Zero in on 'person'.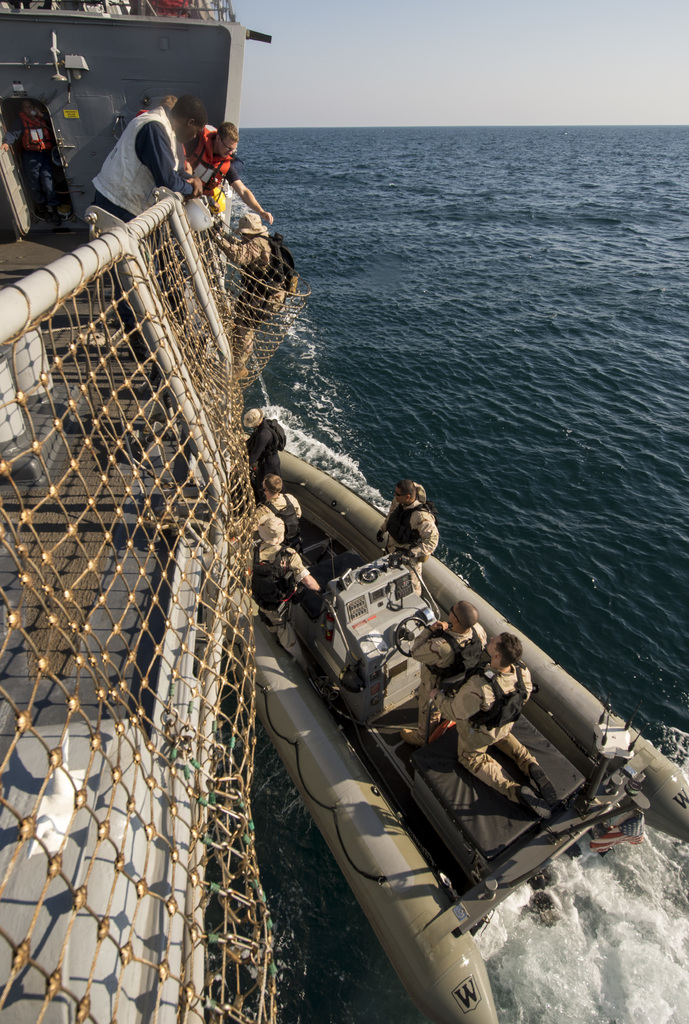
Zeroed in: Rect(0, 97, 56, 227).
